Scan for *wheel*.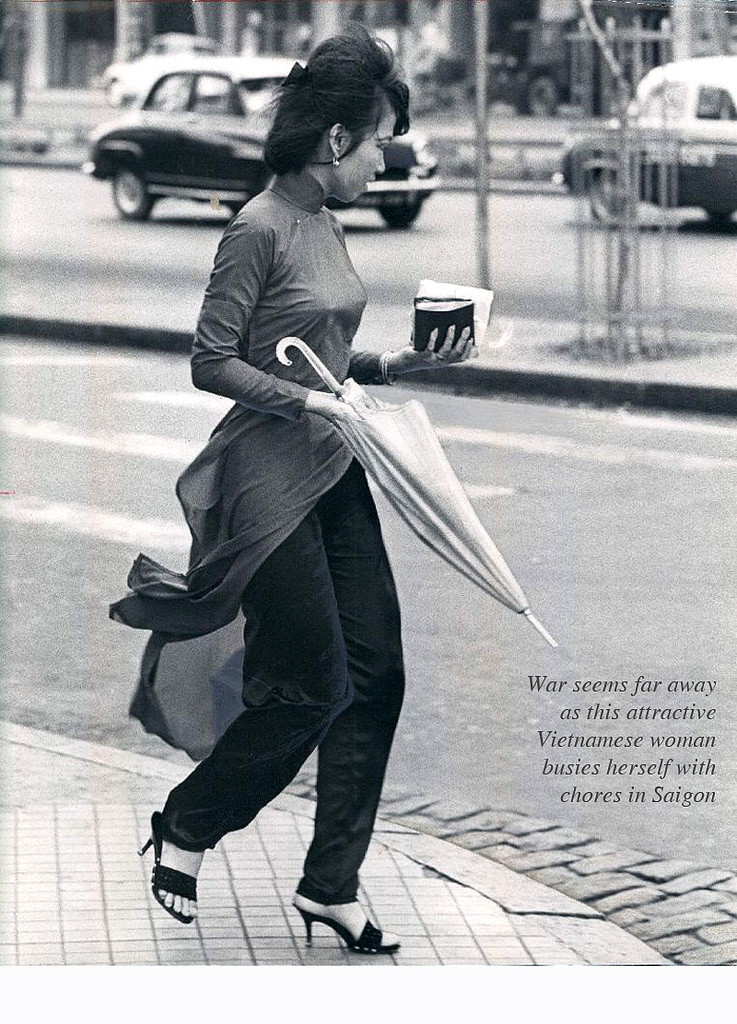
Scan result: pyautogui.locateOnScreen(584, 162, 630, 231).
